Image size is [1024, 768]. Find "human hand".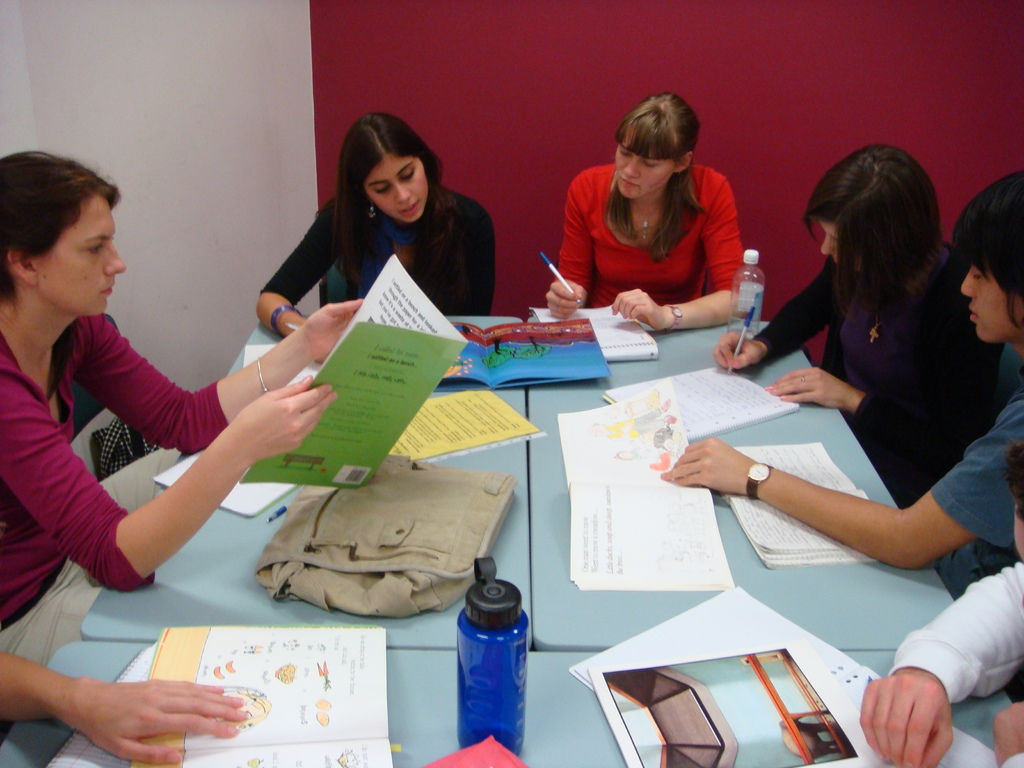
<region>75, 675, 251, 766</region>.
